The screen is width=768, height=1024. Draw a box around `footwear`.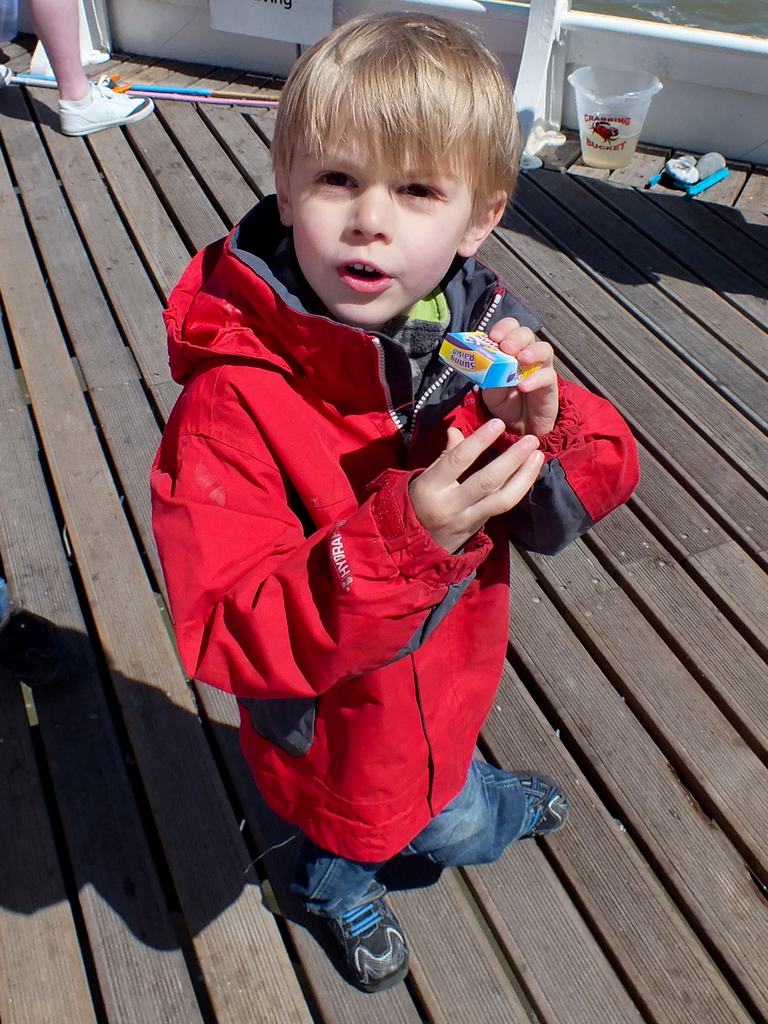
[334, 892, 421, 991].
